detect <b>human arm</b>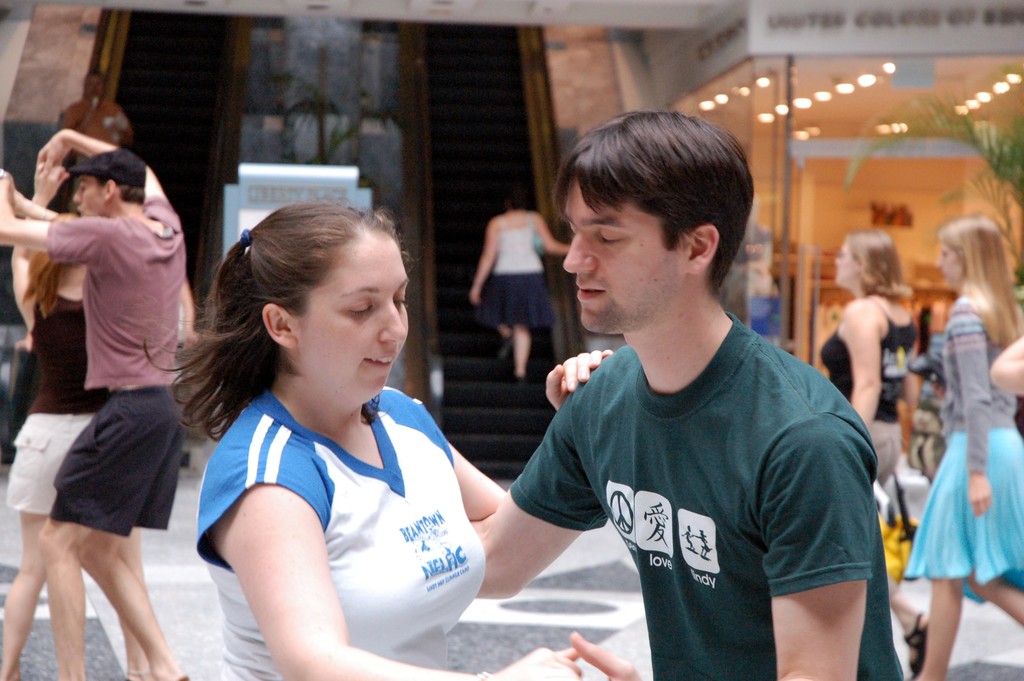
box=[31, 120, 177, 211]
